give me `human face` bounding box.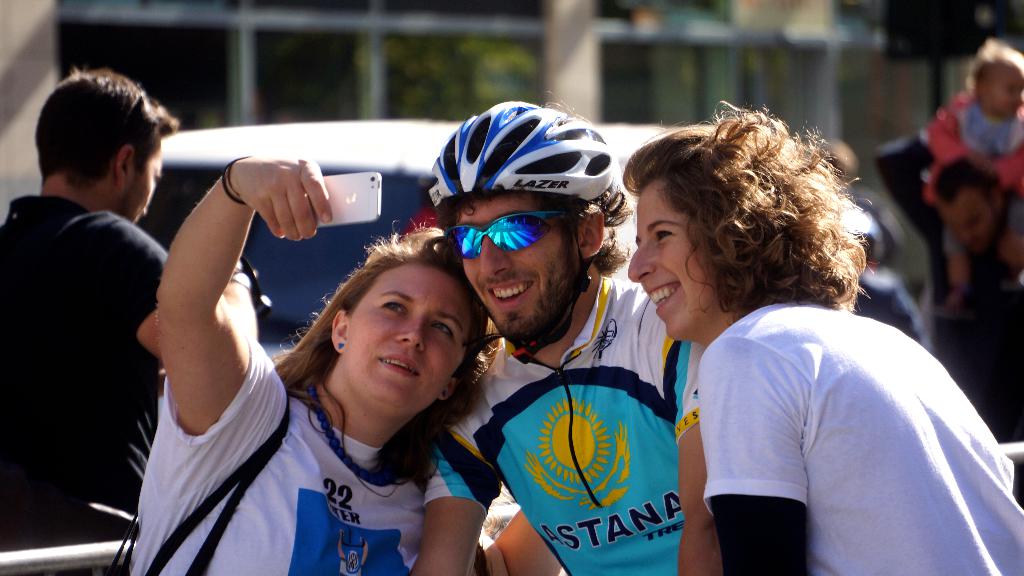
rect(343, 264, 473, 421).
